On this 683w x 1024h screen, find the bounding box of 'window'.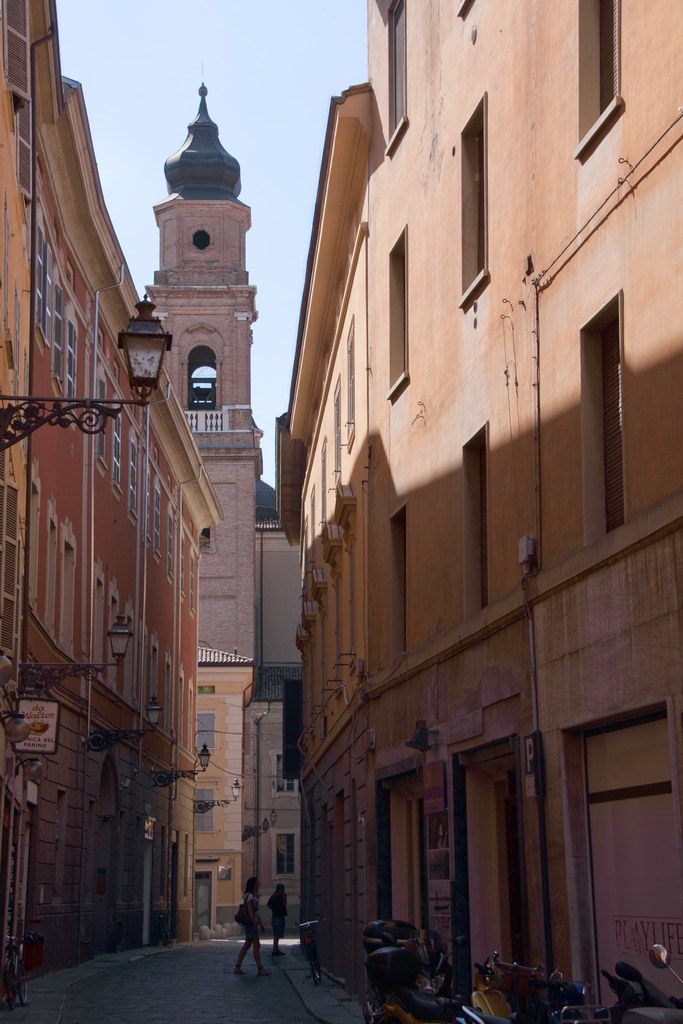
Bounding box: BBox(572, 276, 653, 483).
